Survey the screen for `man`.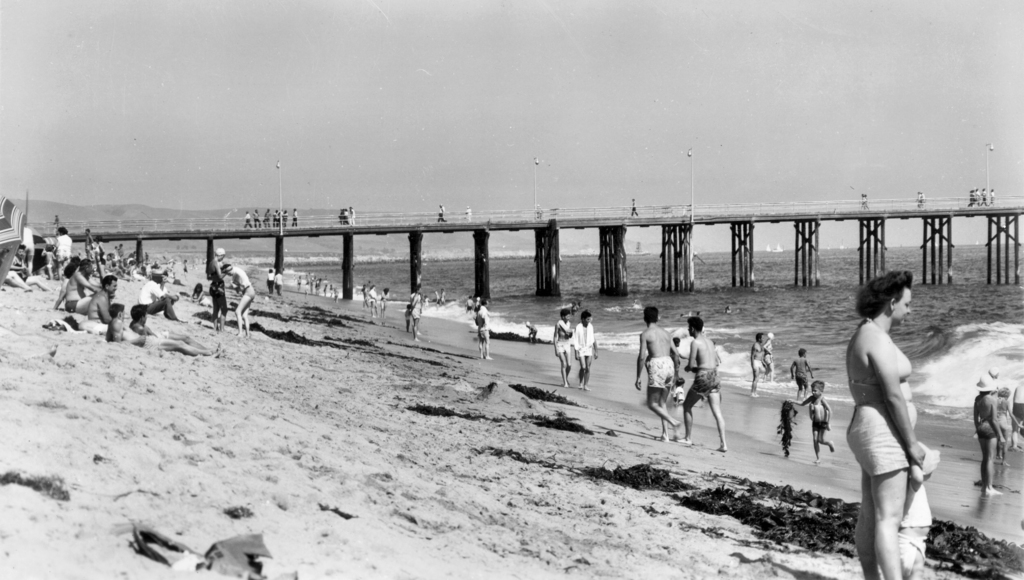
Survey found: x1=76 y1=267 x2=130 y2=338.
